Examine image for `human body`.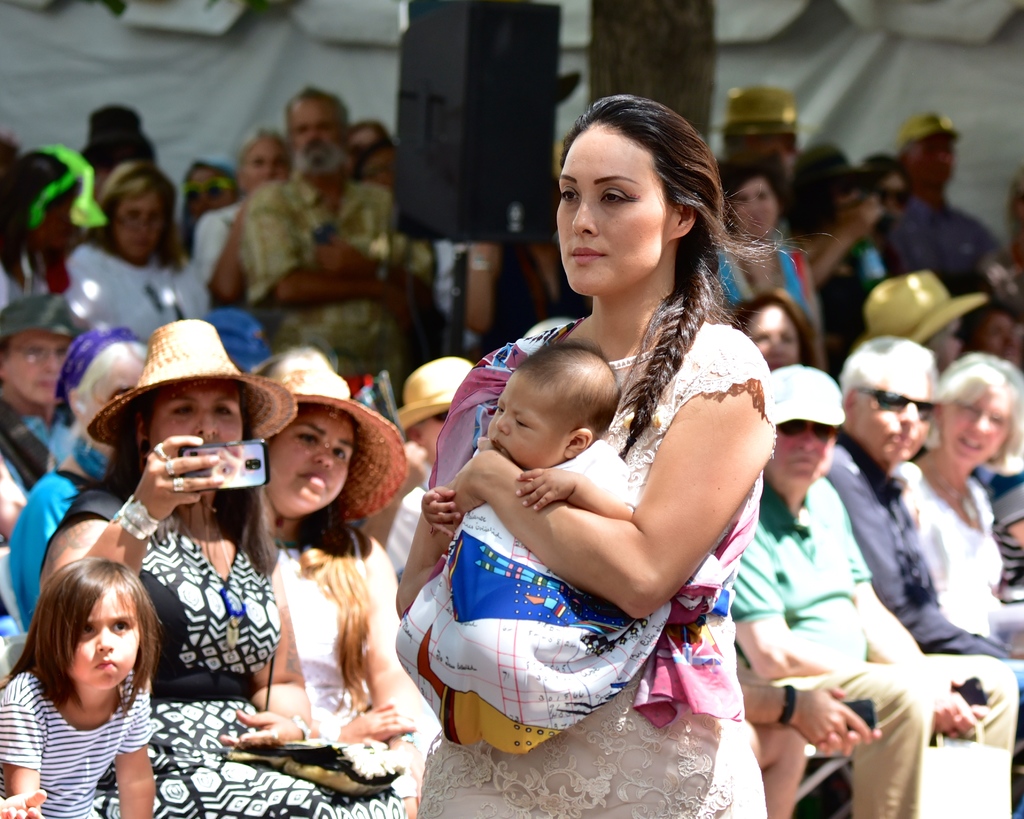
Examination result: bbox(728, 358, 1021, 818).
